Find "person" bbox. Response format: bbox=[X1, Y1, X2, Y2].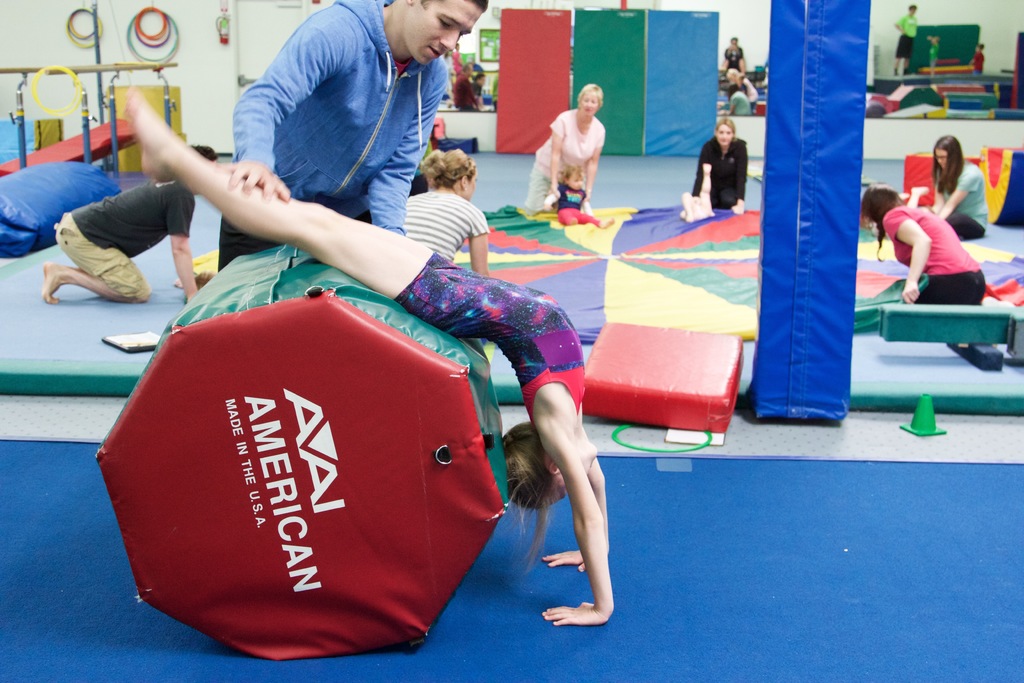
bbox=[721, 34, 749, 71].
